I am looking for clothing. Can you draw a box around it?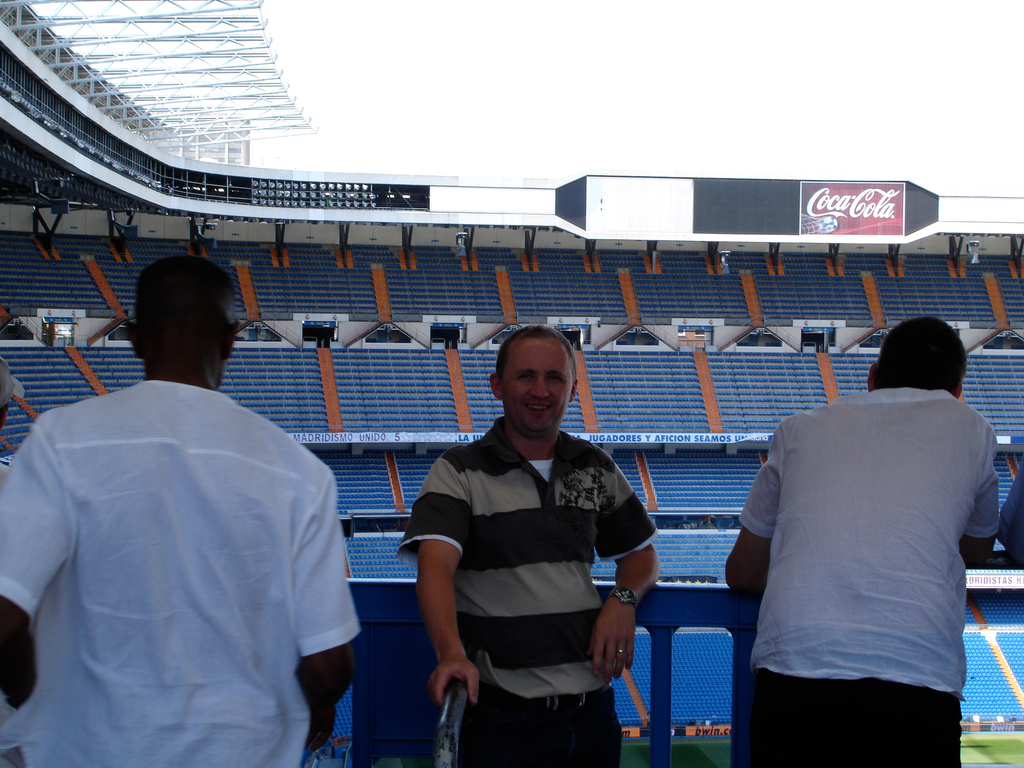
Sure, the bounding box is detection(0, 382, 366, 767).
